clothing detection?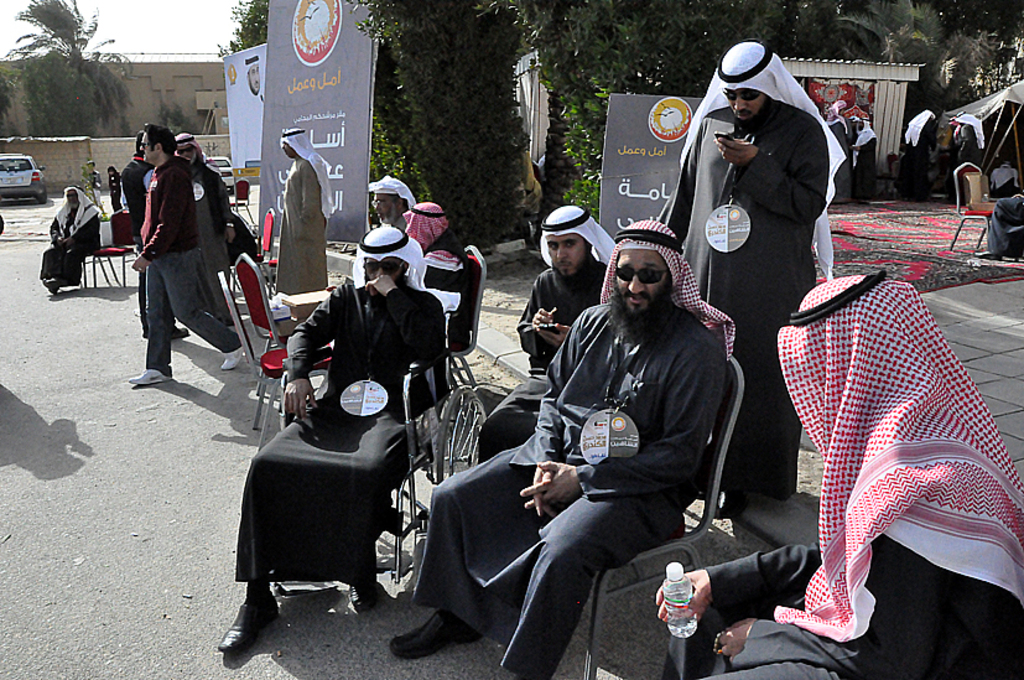
659, 43, 809, 493
